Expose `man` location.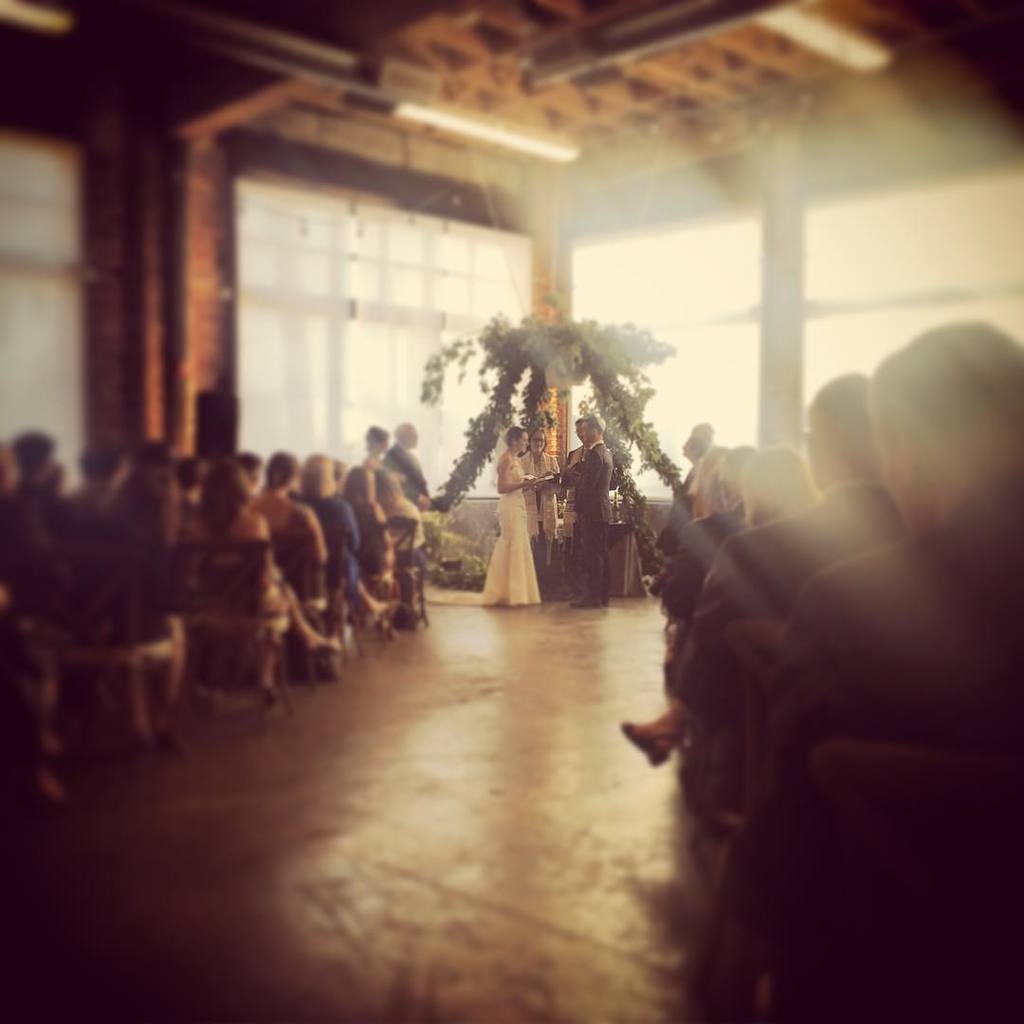
Exposed at (540, 416, 616, 610).
